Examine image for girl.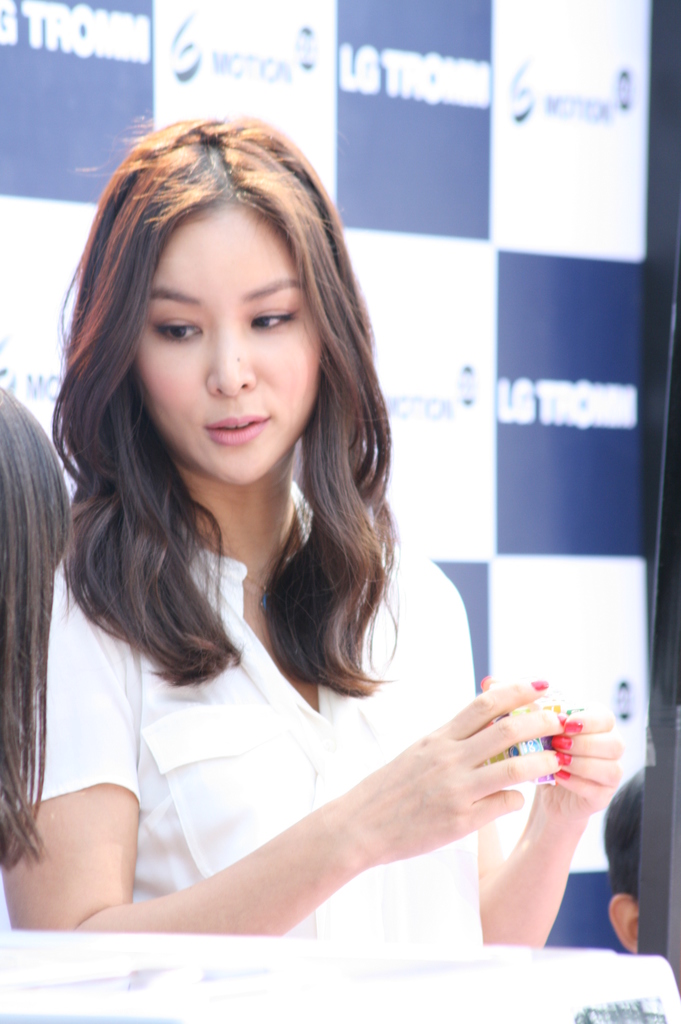
Examination result: {"x1": 0, "y1": 120, "x2": 627, "y2": 948}.
